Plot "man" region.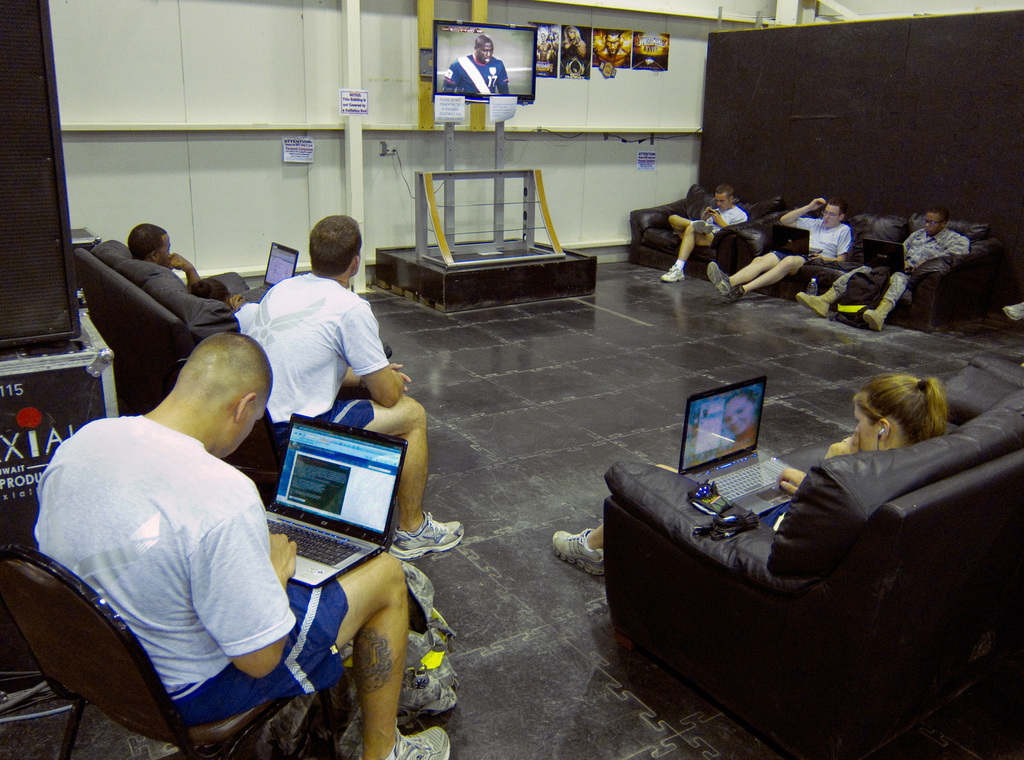
Plotted at box(792, 209, 969, 330).
